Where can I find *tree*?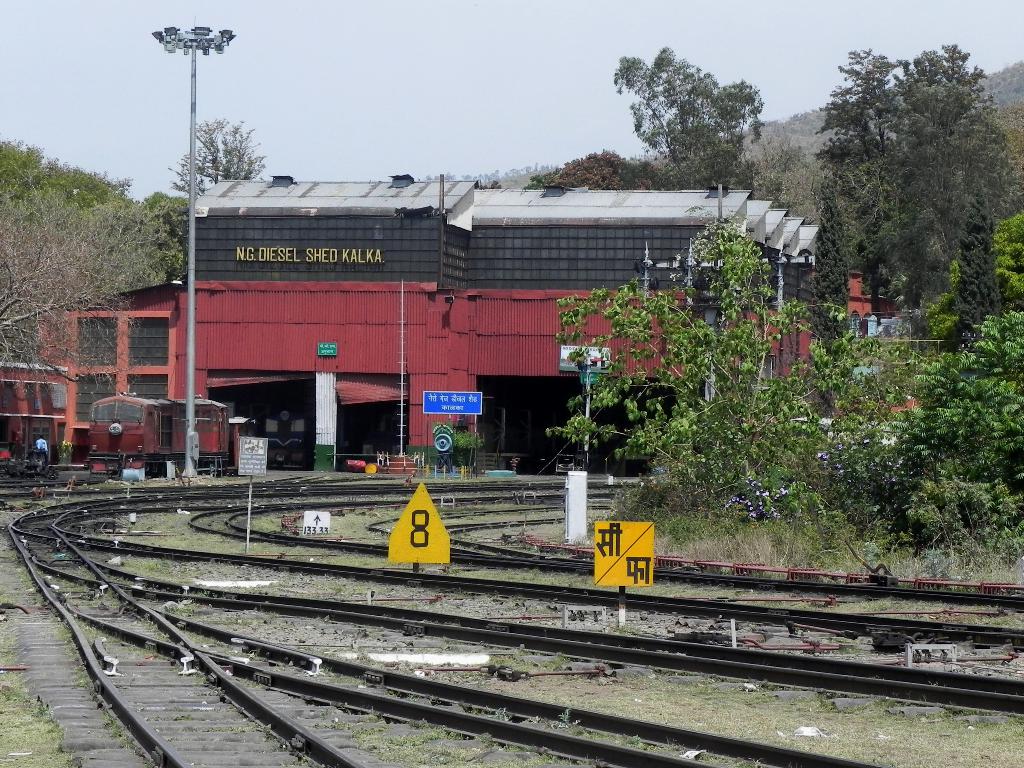
You can find it at x1=608, y1=35, x2=763, y2=200.
